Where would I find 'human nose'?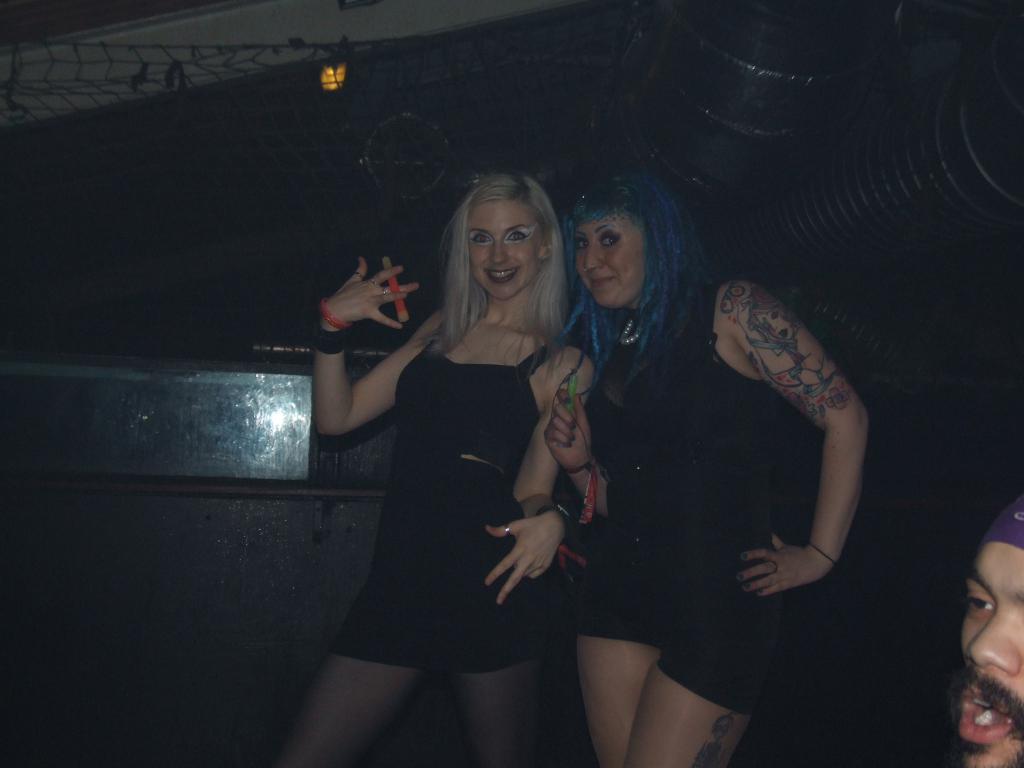
At 964, 609, 1021, 676.
